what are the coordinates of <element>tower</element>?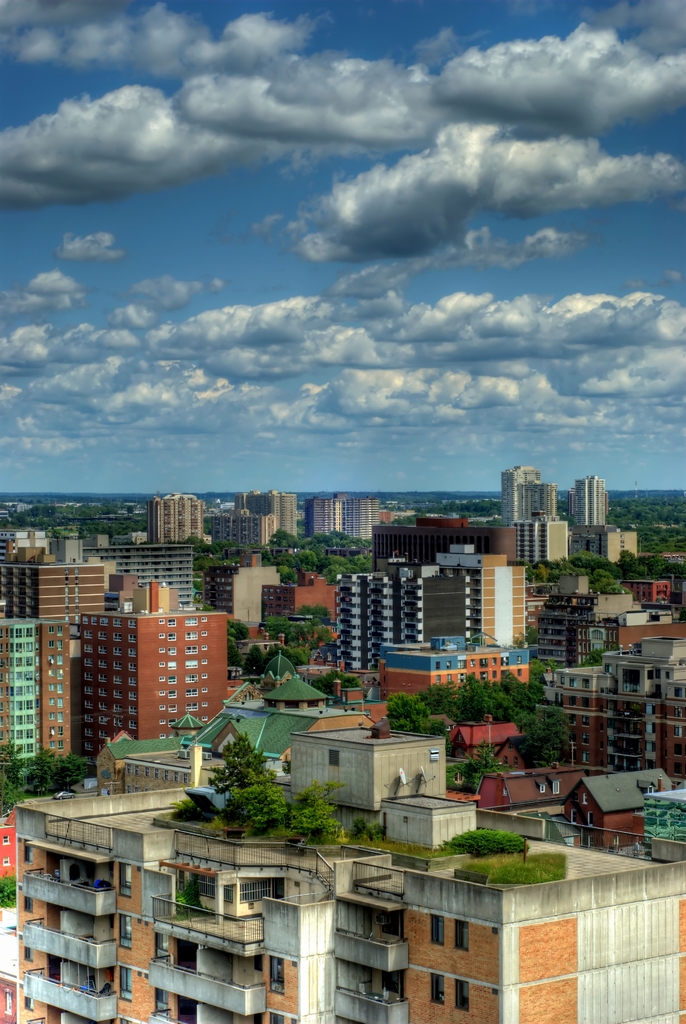
locate(571, 475, 609, 529).
